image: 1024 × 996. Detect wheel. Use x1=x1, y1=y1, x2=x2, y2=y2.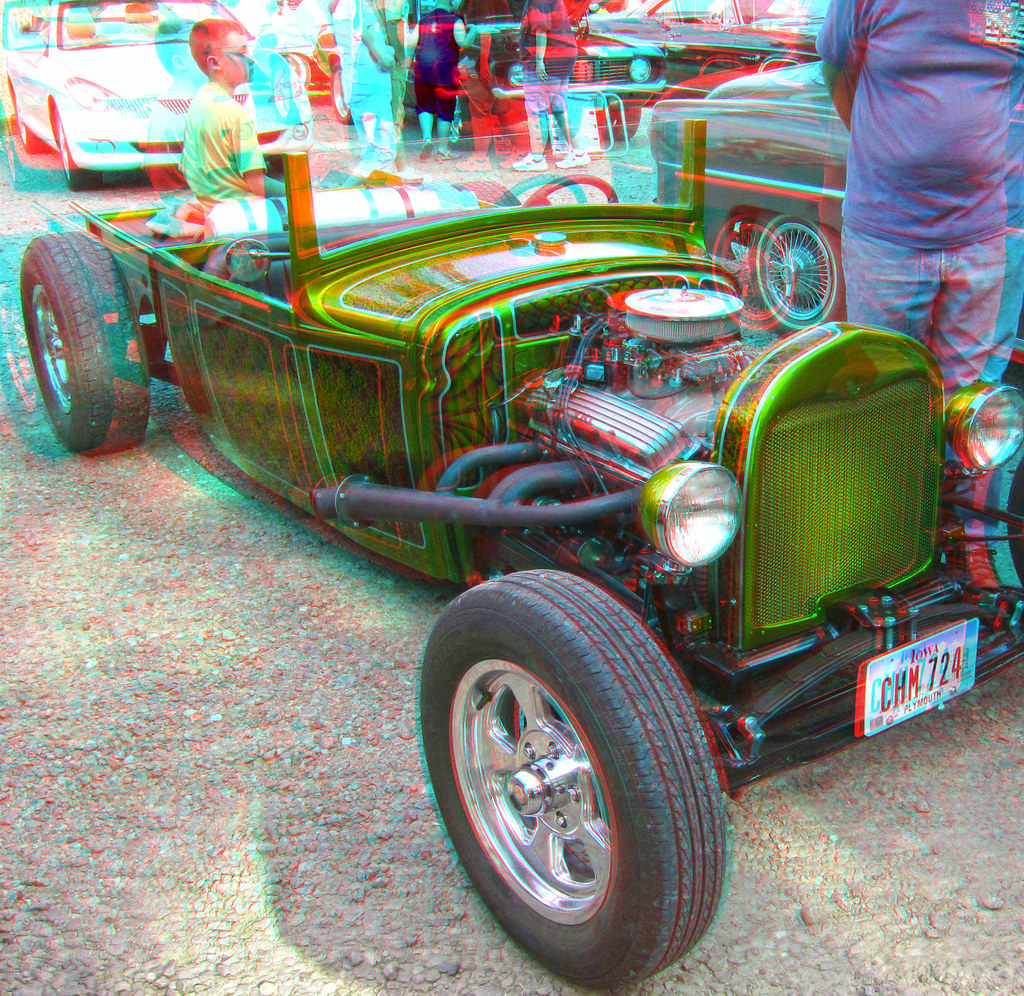
x1=50, y1=110, x2=101, y2=186.
